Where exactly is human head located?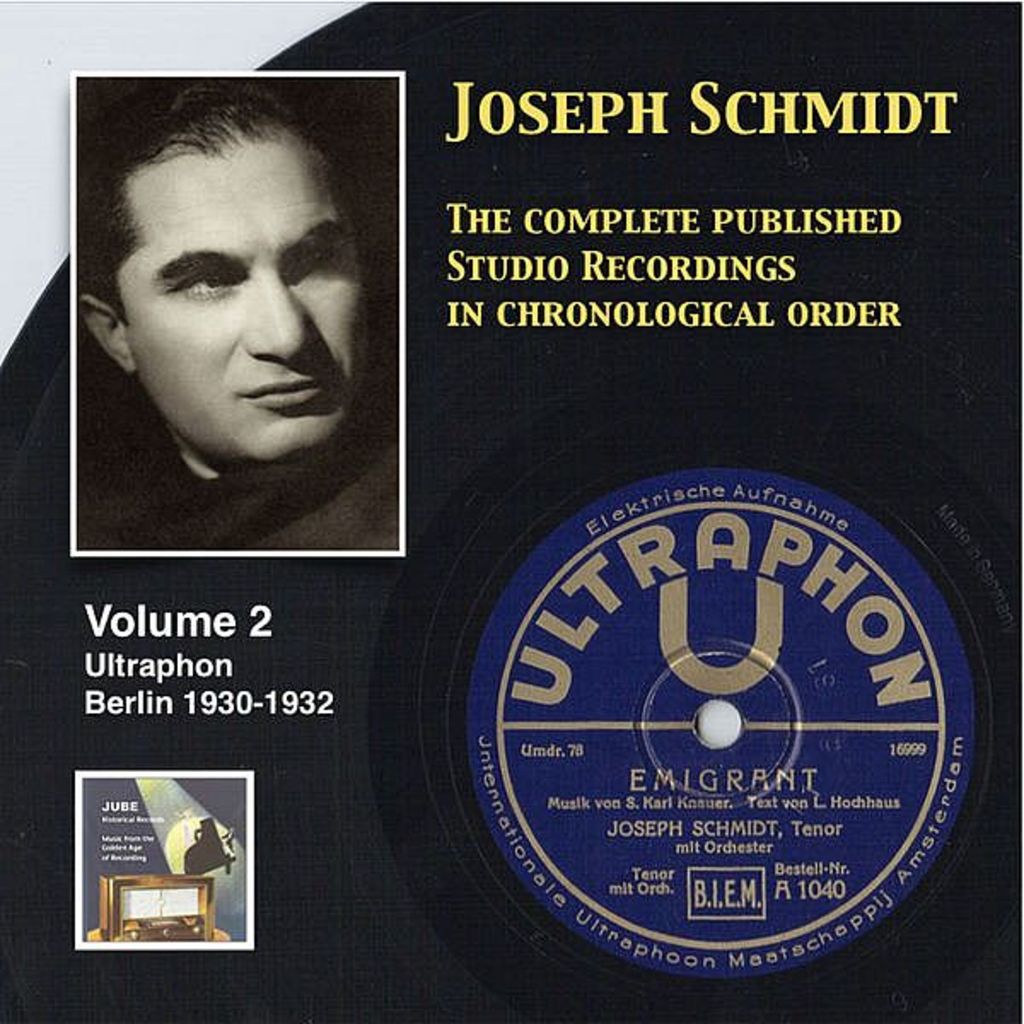
Its bounding box is bbox=[82, 97, 410, 480].
